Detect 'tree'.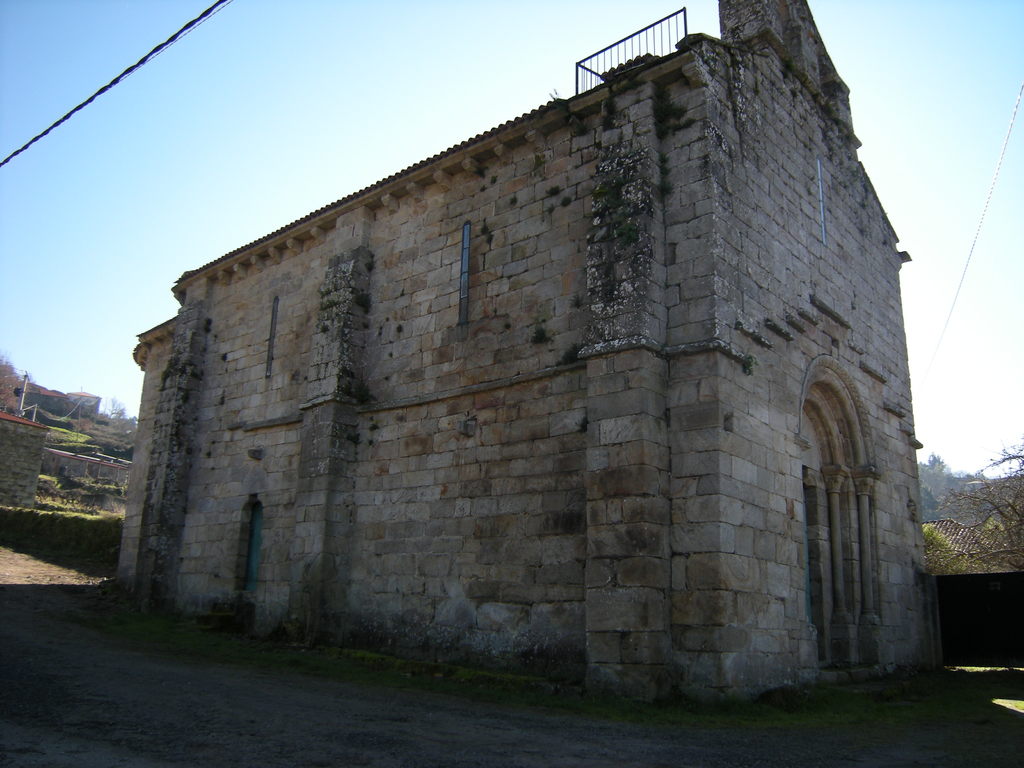
Detected at [940, 436, 1023, 596].
